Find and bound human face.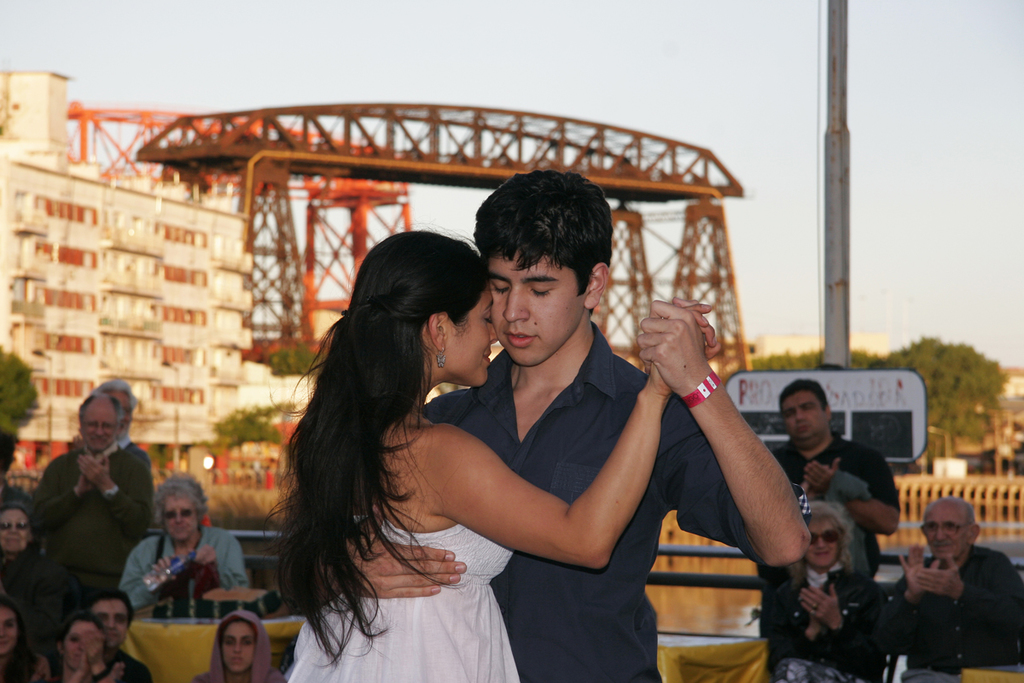
Bound: detection(449, 282, 499, 385).
